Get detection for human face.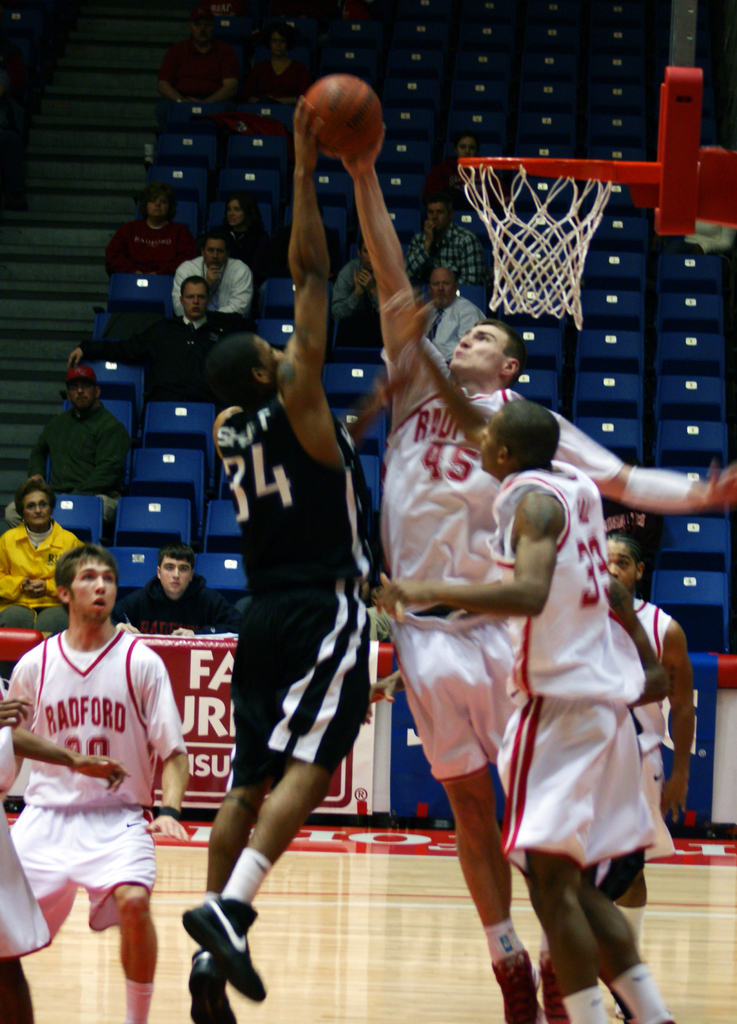
Detection: select_region(426, 200, 445, 232).
